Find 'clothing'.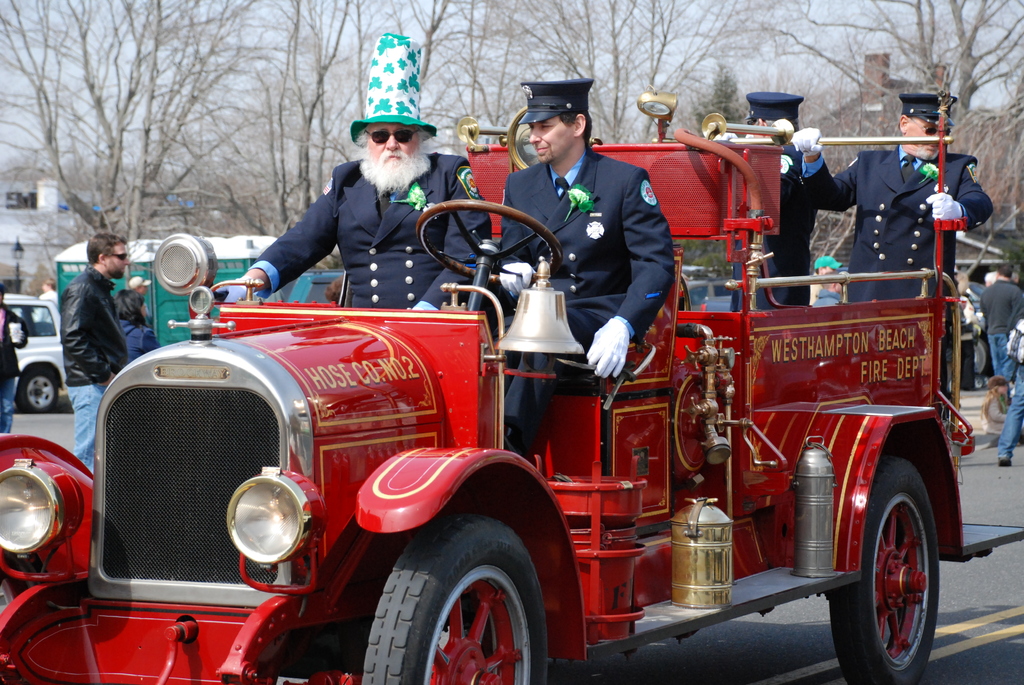
(985,275,1014,368).
